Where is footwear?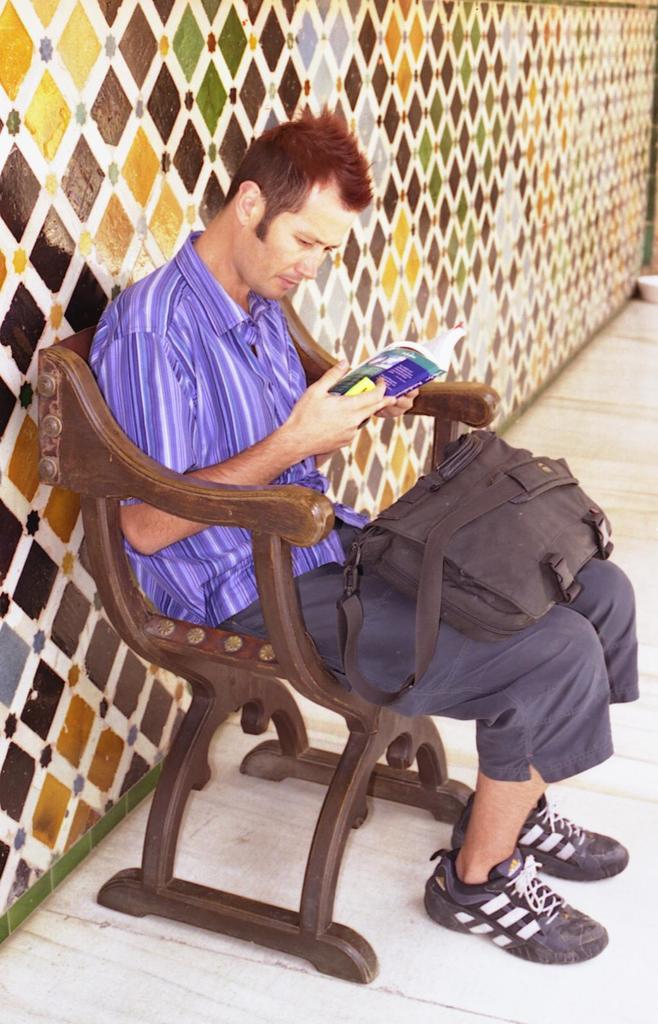
box=[450, 795, 630, 875].
